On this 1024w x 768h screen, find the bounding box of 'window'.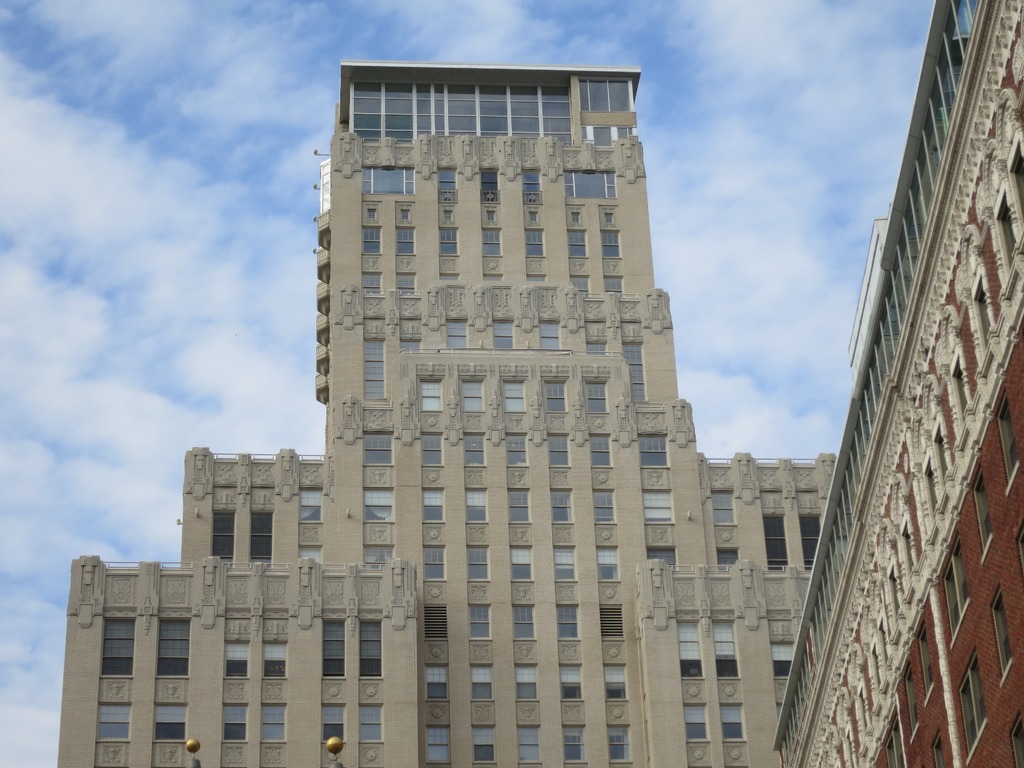
Bounding box: {"x1": 520, "y1": 168, "x2": 538, "y2": 205}.
